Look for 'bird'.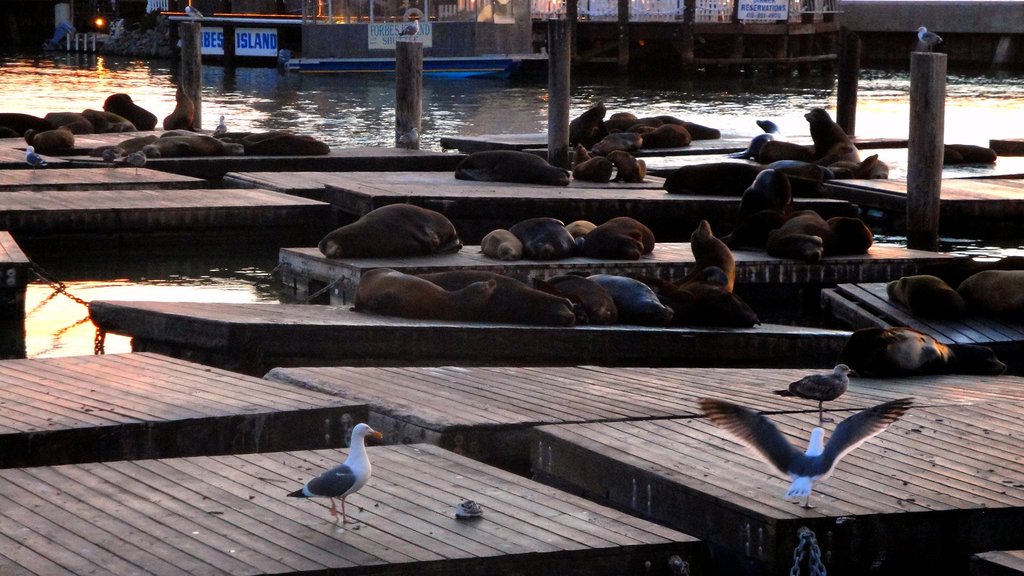
Found: 701,394,915,512.
